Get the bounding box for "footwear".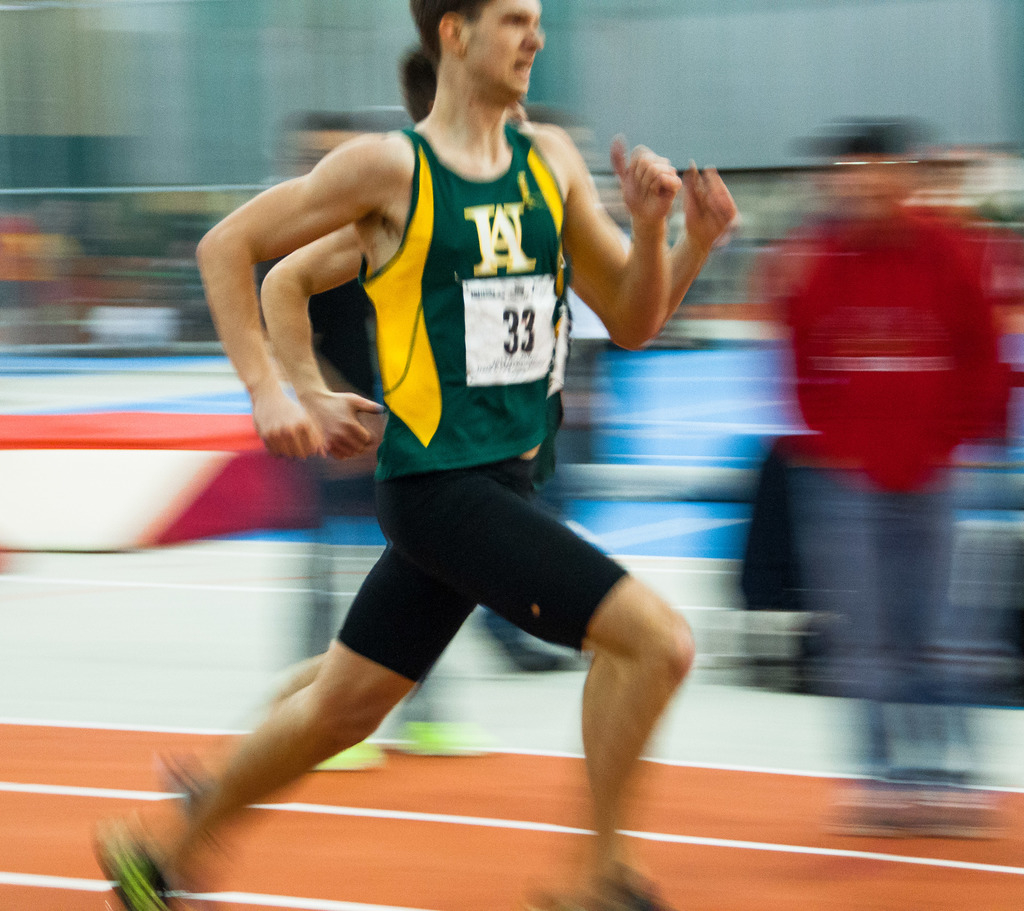
<bbox>93, 810, 212, 910</bbox>.
